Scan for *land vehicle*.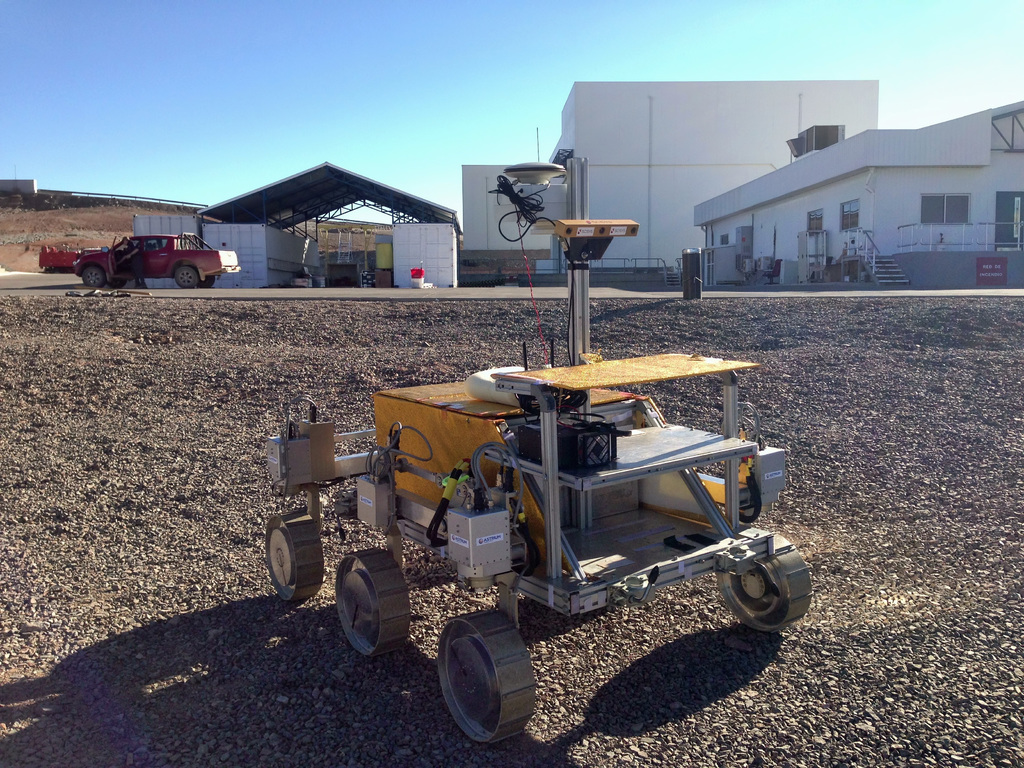
Scan result: box=[72, 232, 243, 285].
